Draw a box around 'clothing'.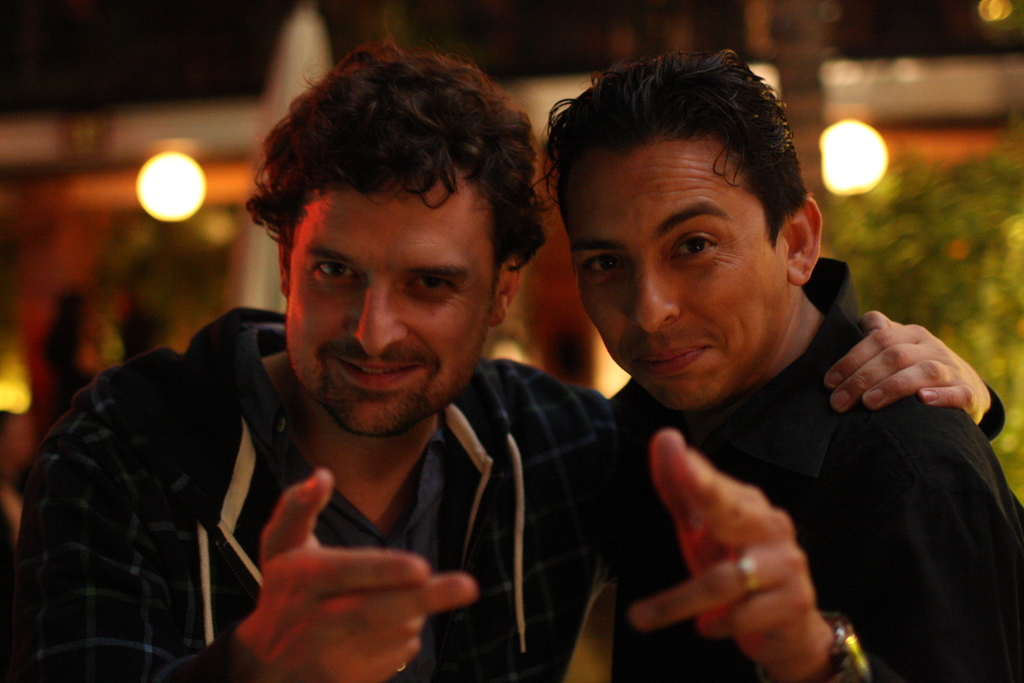
region(0, 298, 617, 682).
